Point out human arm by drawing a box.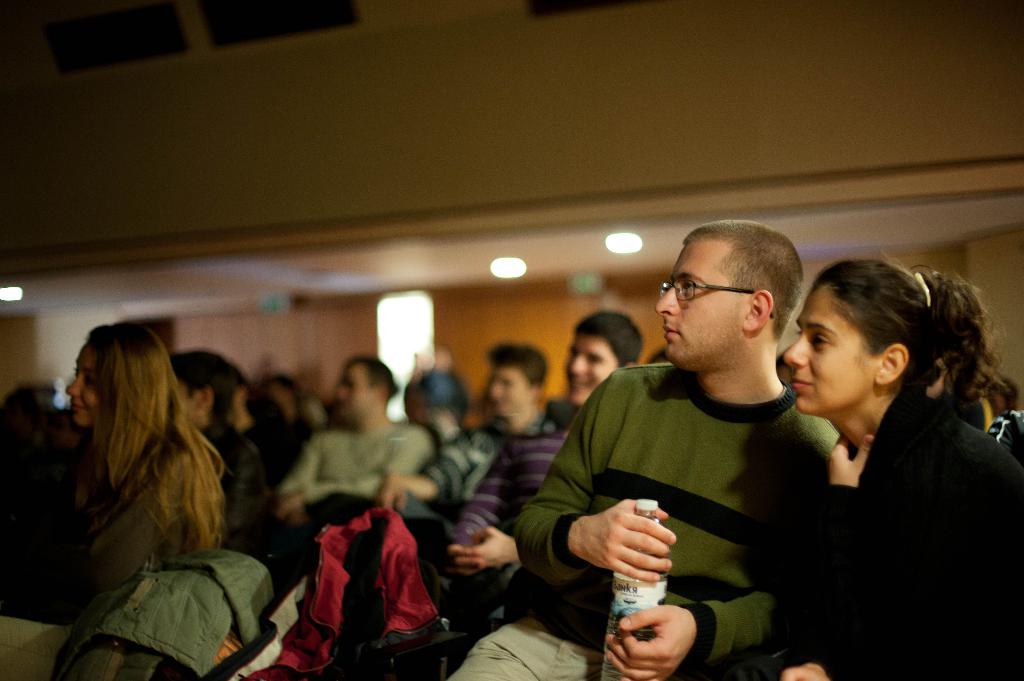
604, 412, 842, 680.
